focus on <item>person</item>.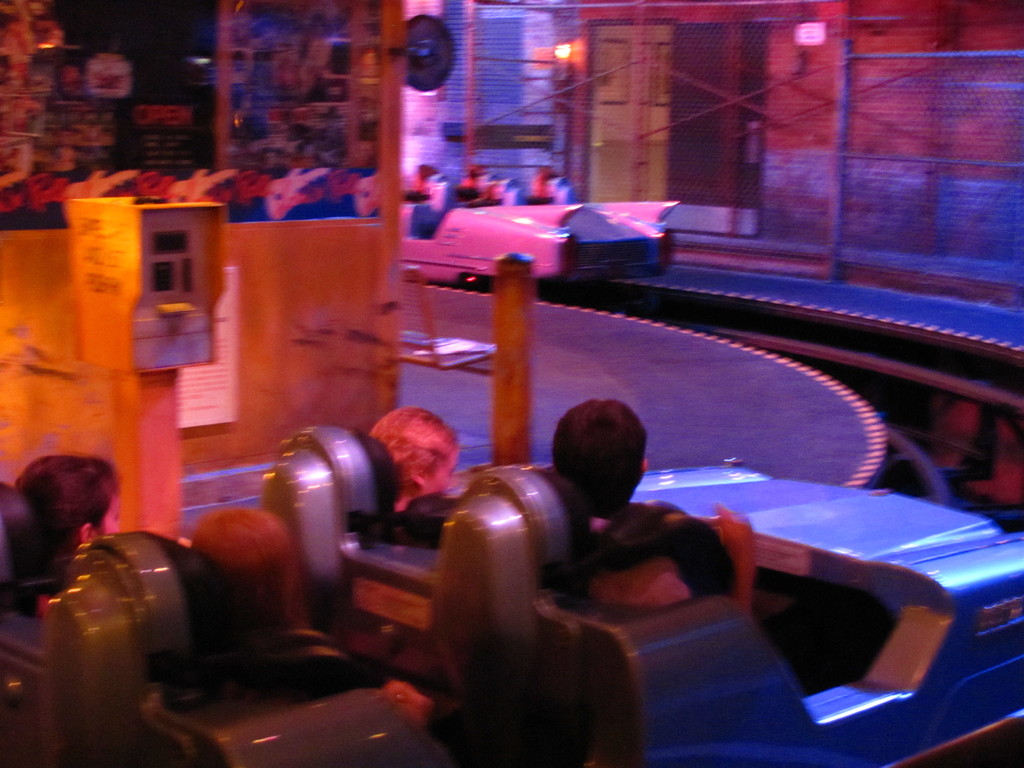
Focused at (x1=296, y1=107, x2=348, y2=163).
